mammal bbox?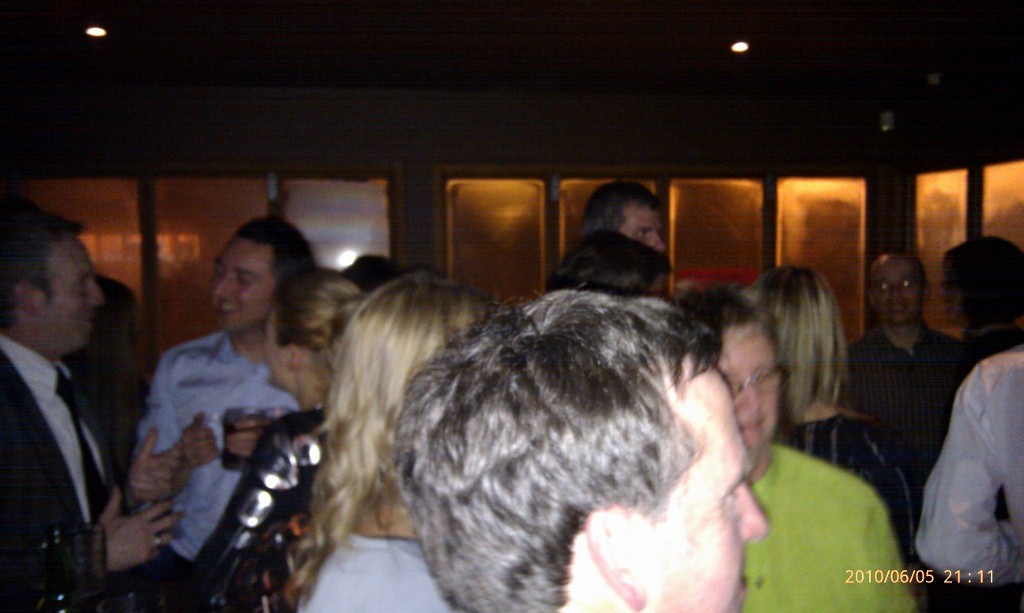
crop(382, 274, 771, 612)
